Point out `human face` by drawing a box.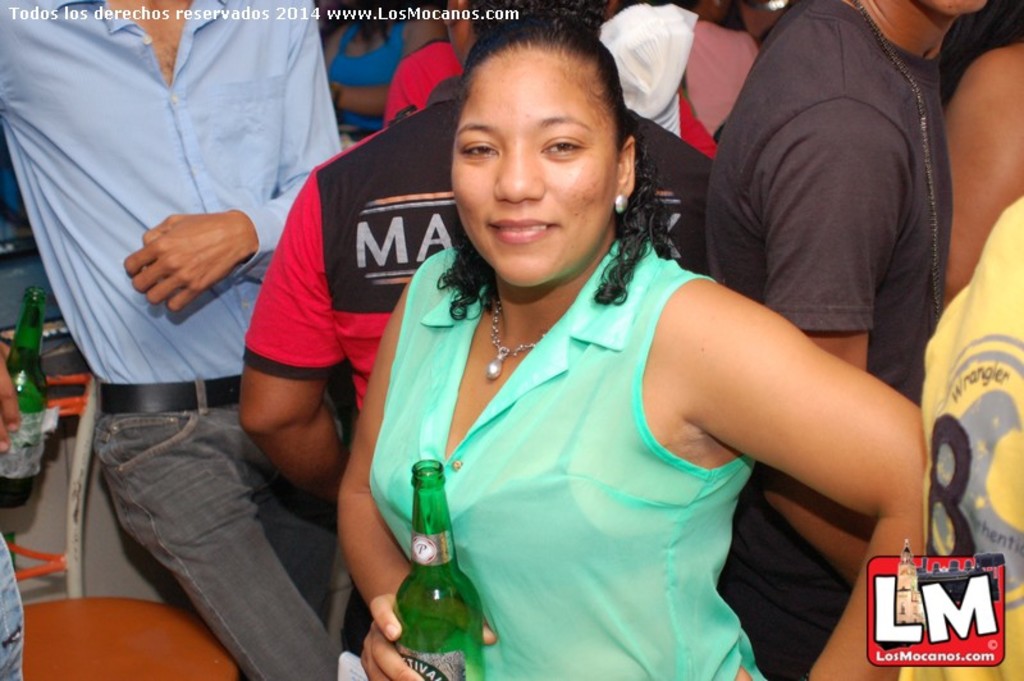
<box>449,44,621,288</box>.
